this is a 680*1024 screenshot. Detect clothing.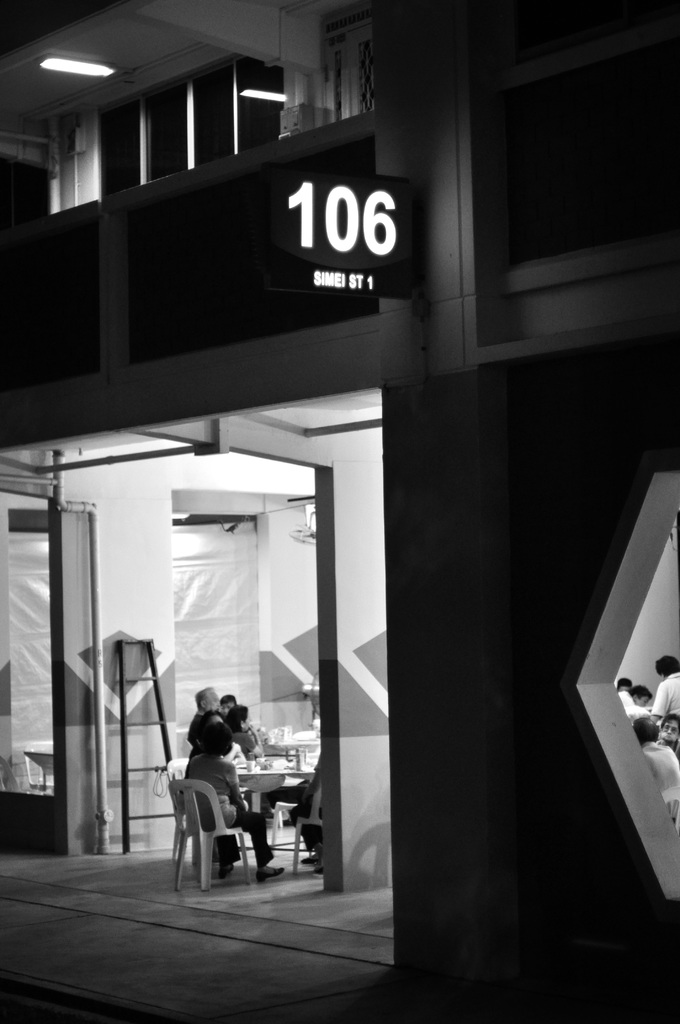
box(189, 705, 222, 748).
